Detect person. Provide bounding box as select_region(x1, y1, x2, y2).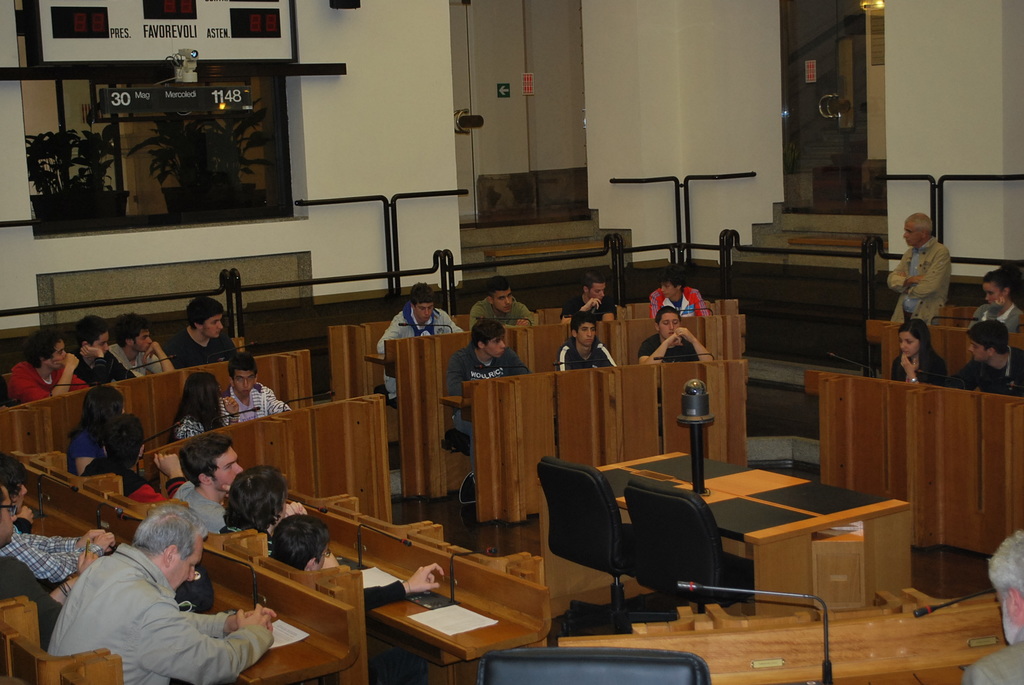
select_region(175, 374, 224, 443).
